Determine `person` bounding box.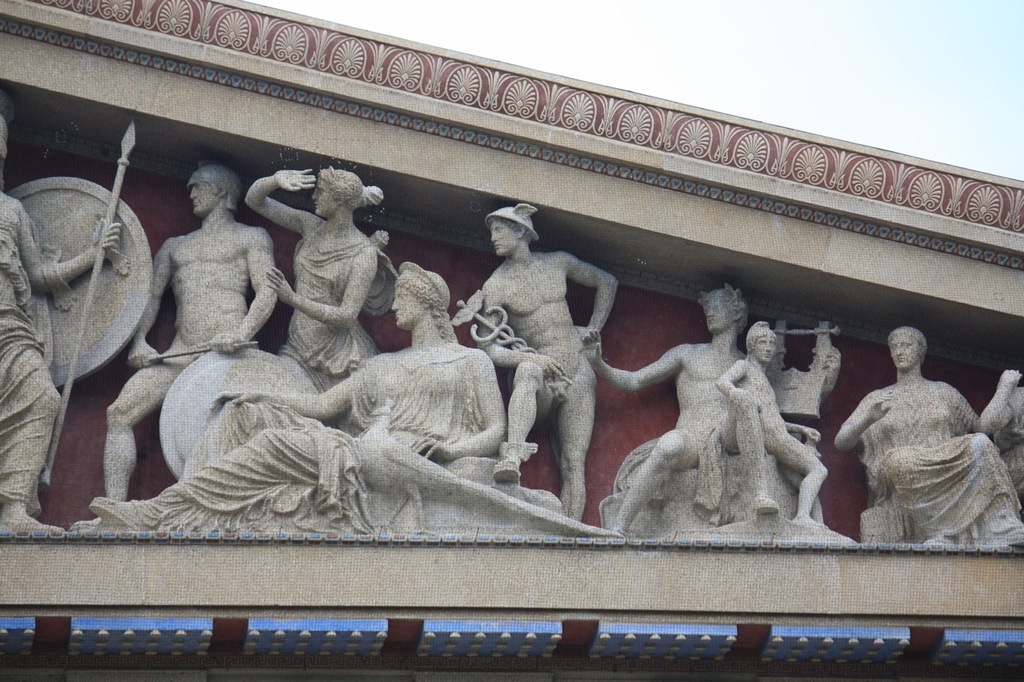
Determined: bbox(580, 285, 781, 538).
